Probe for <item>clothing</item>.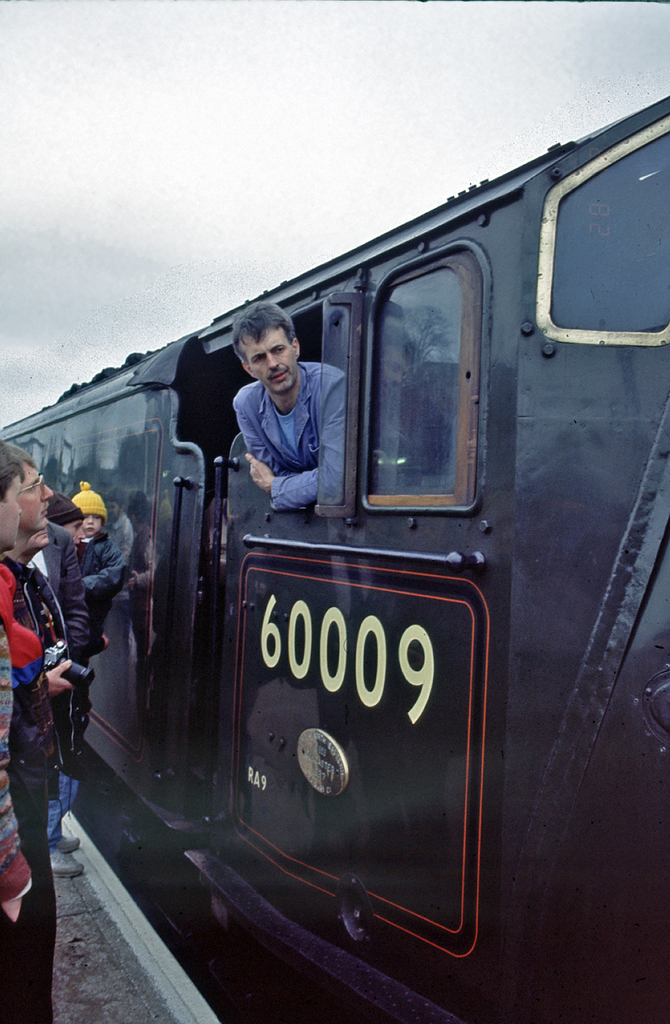
Probe result: [left=222, top=346, right=348, bottom=508].
